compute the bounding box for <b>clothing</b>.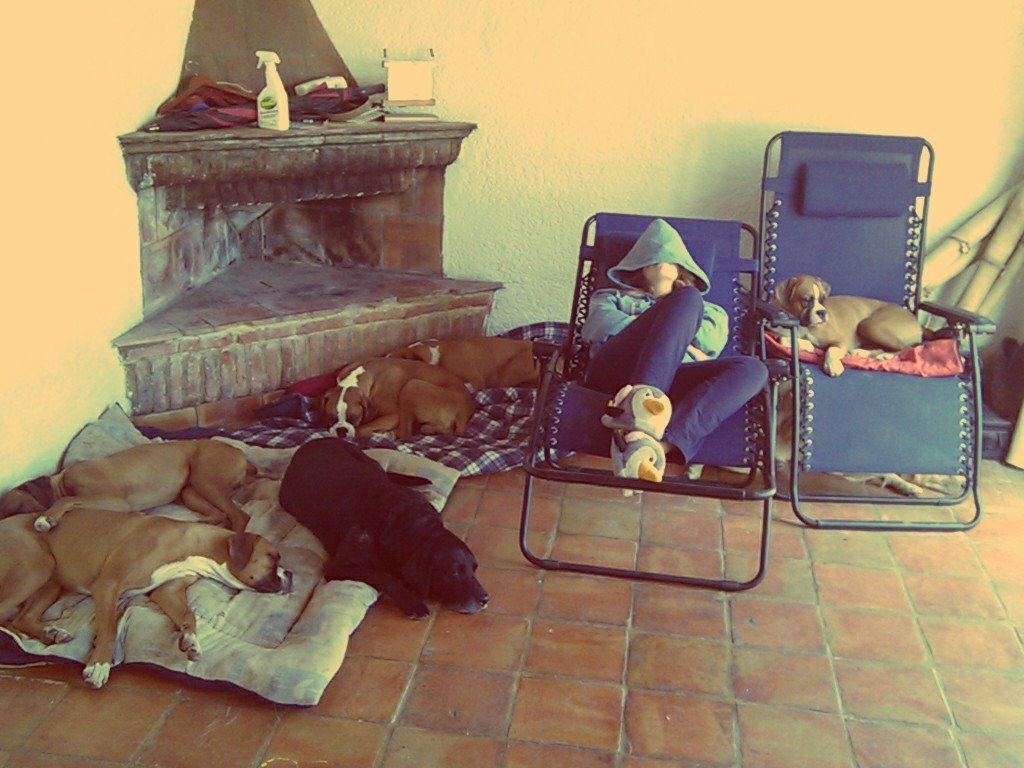
rect(577, 213, 770, 463).
